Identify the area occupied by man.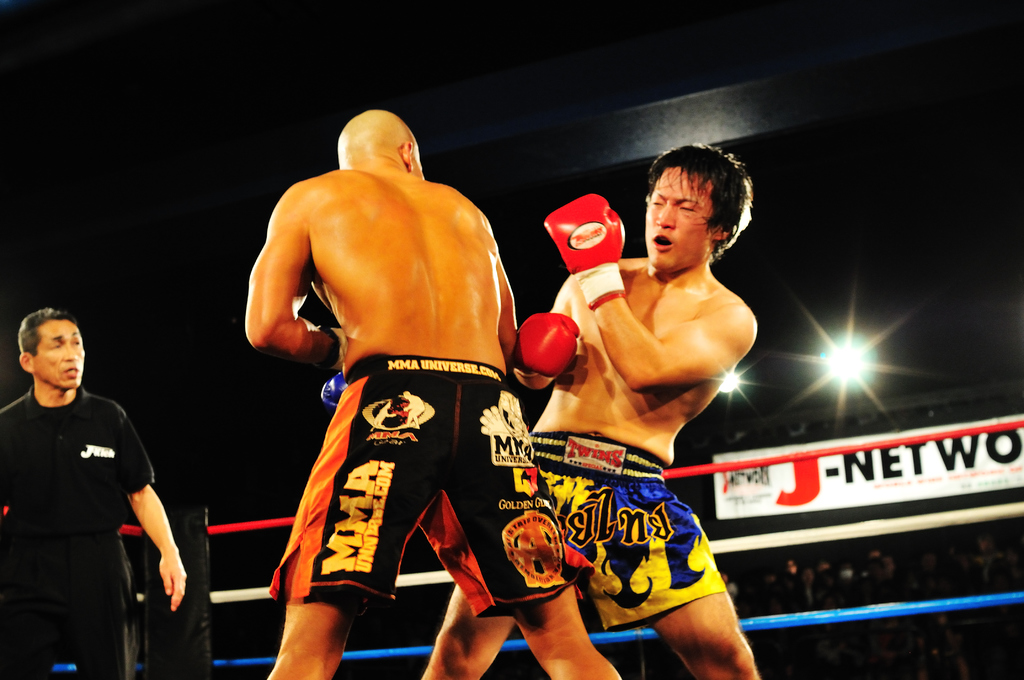
Area: detection(0, 318, 190, 679).
